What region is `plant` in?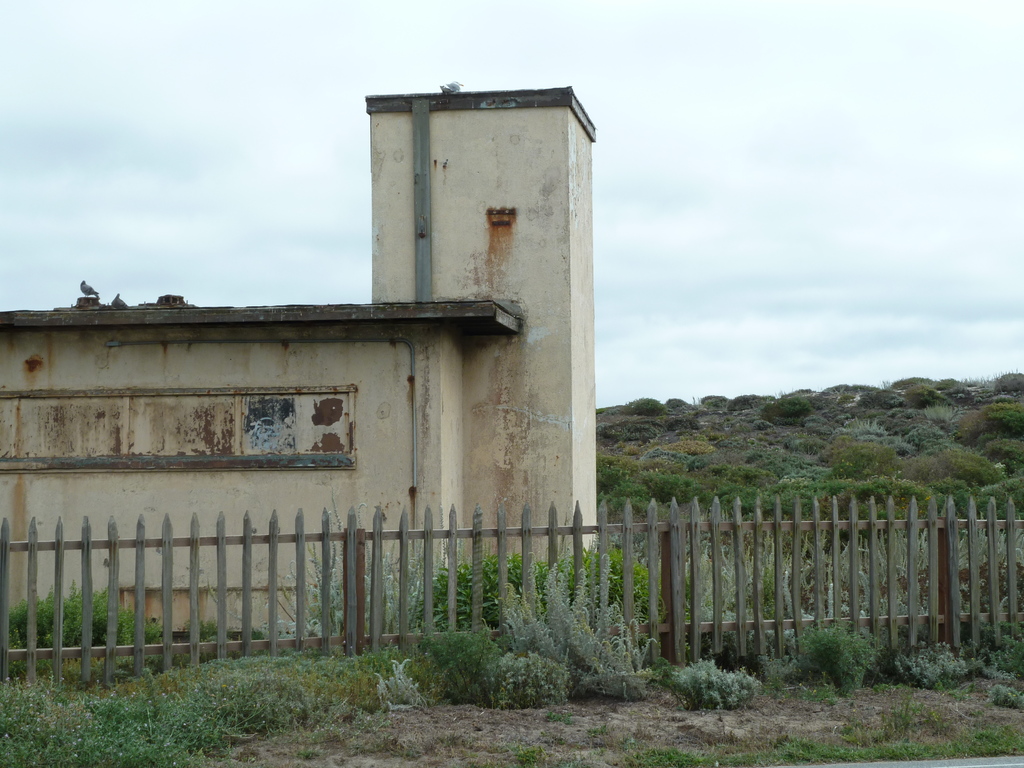
[left=257, top=524, right=1018, bottom=641].
